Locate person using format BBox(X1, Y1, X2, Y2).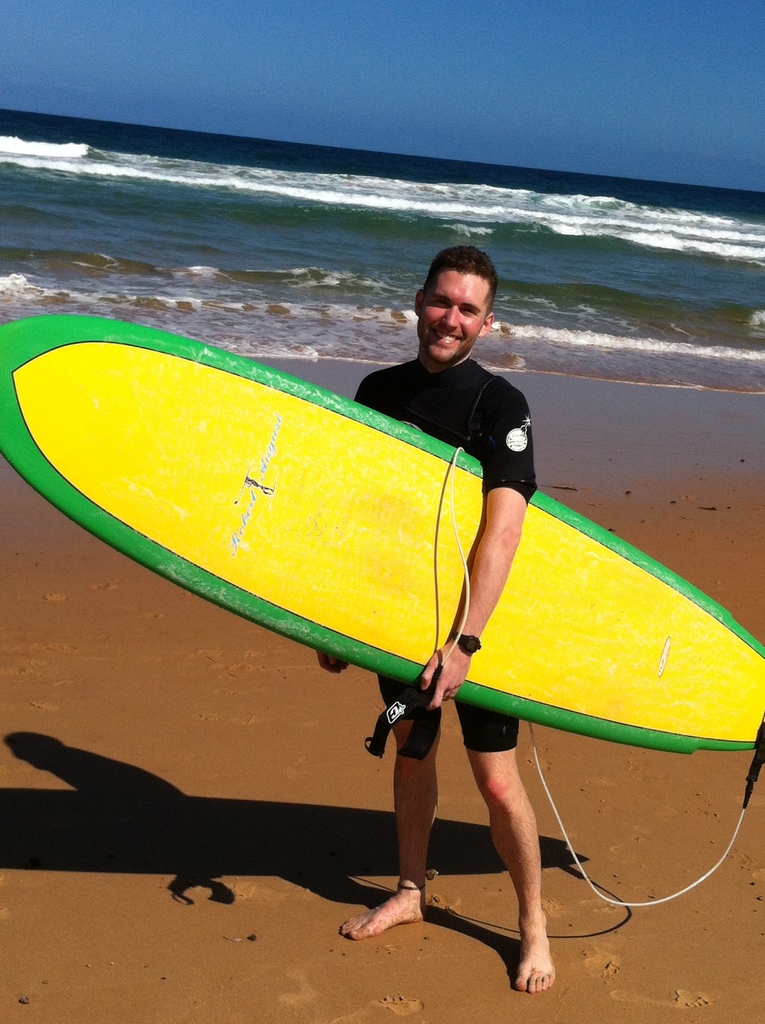
BBox(362, 232, 576, 959).
